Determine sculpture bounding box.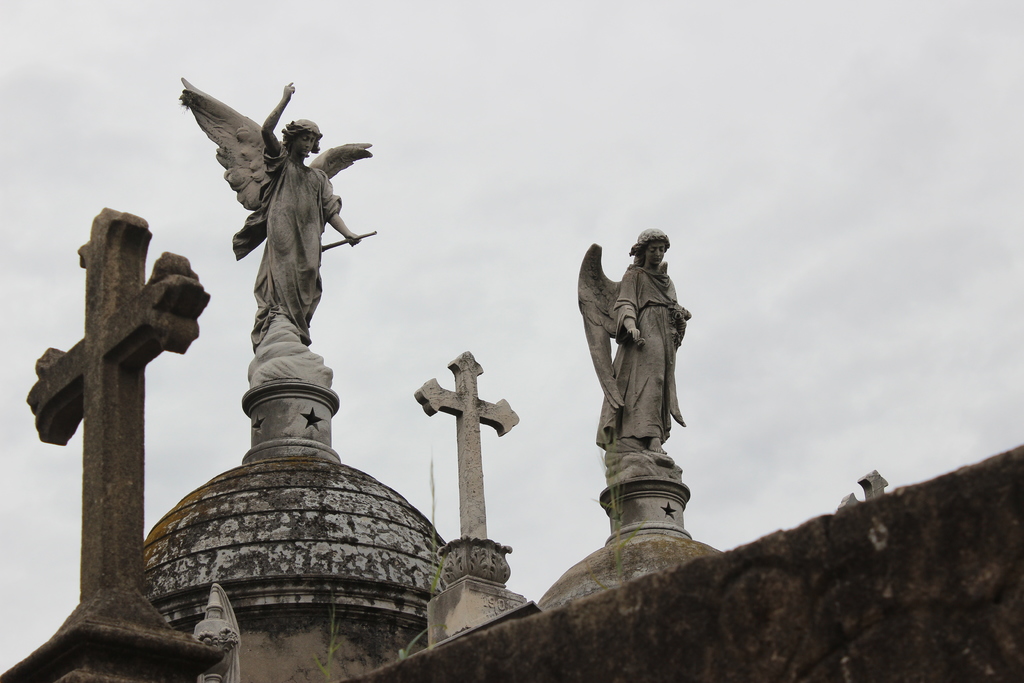
Determined: rect(0, 201, 216, 682).
